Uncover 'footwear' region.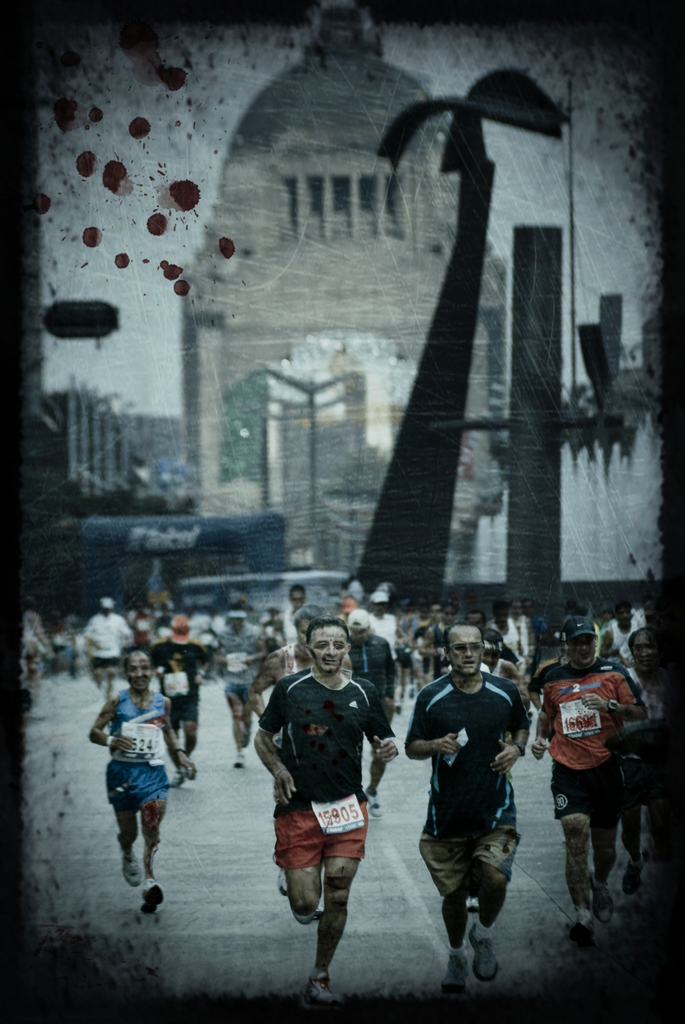
Uncovered: [left=572, top=904, right=598, bottom=941].
